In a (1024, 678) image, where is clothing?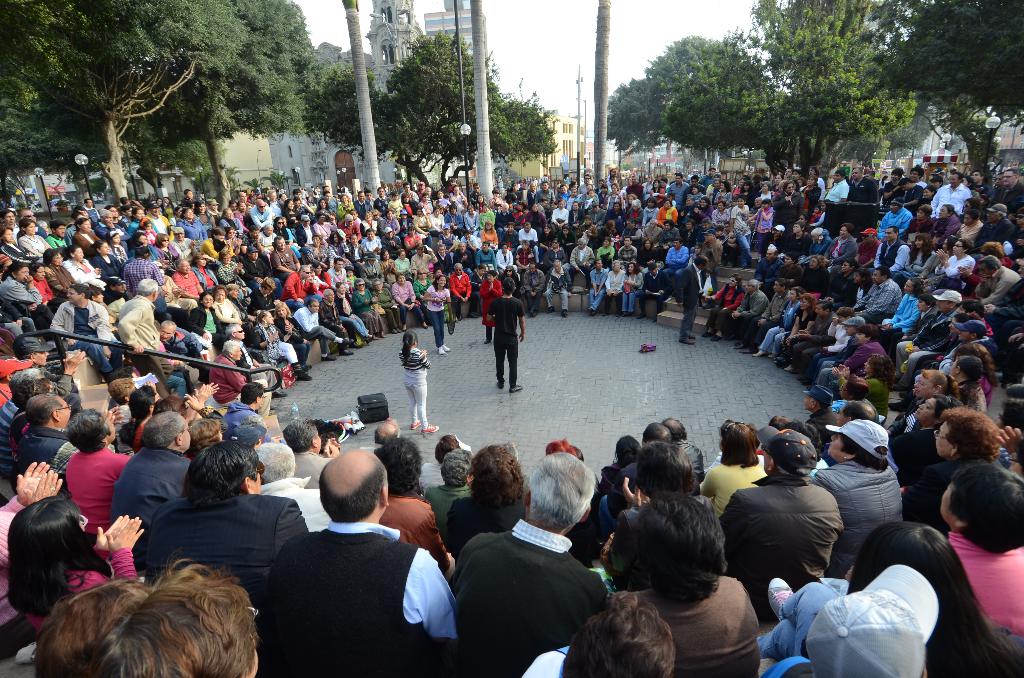
489/296/530/383.
